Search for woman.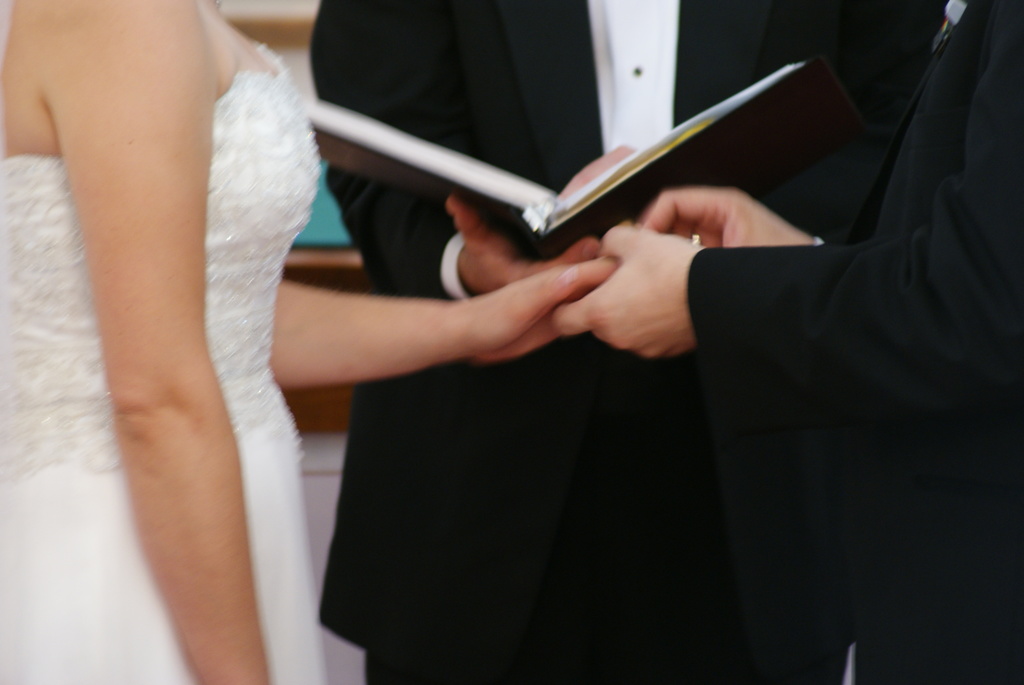
Found at {"left": 0, "top": 0, "right": 446, "bottom": 684}.
